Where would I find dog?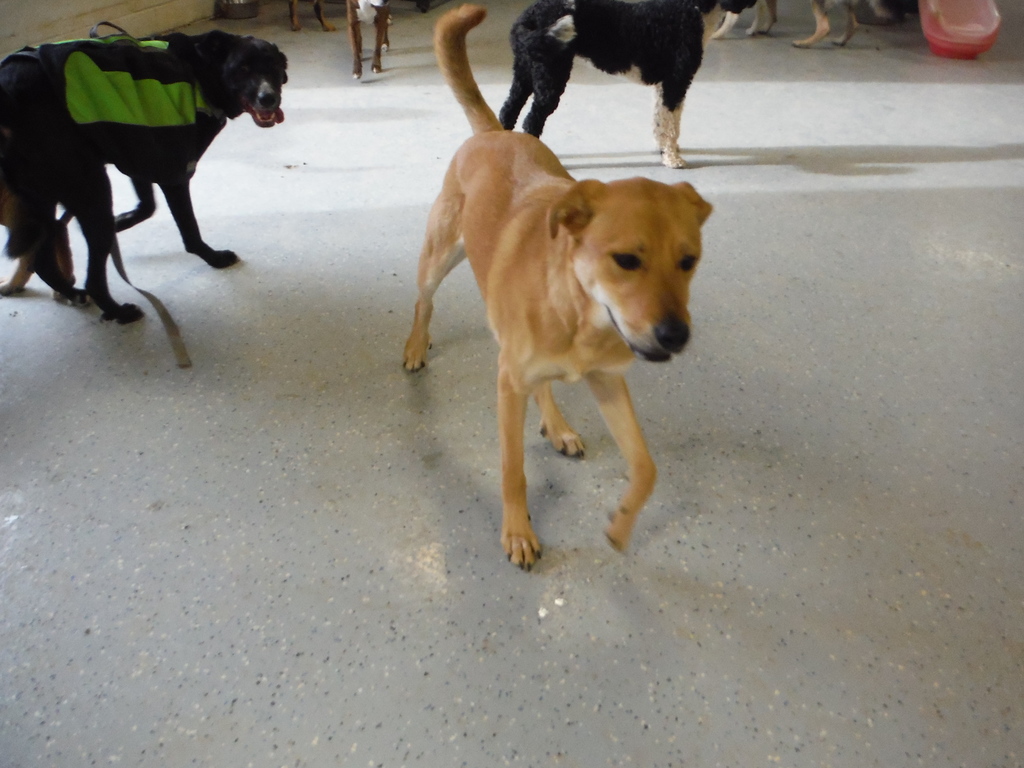
At [710, 0, 786, 40].
